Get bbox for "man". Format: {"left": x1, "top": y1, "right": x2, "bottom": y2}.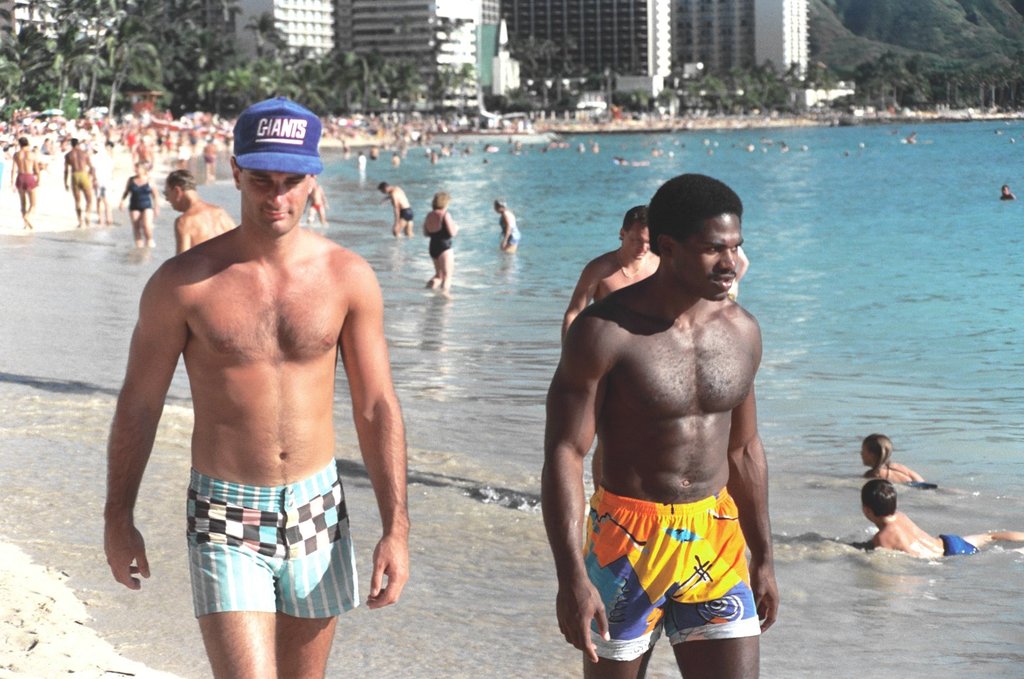
{"left": 7, "top": 134, "right": 41, "bottom": 236}.
